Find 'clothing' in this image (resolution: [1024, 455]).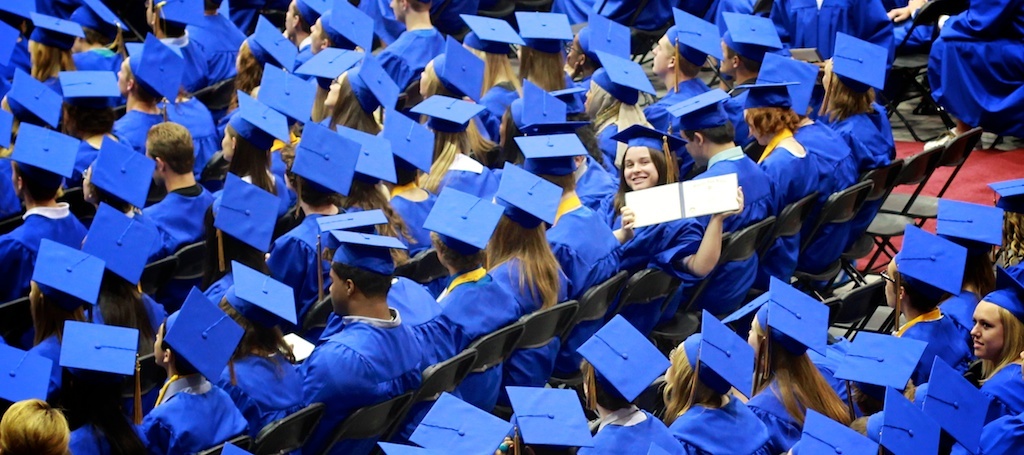
box=[127, 361, 242, 444].
